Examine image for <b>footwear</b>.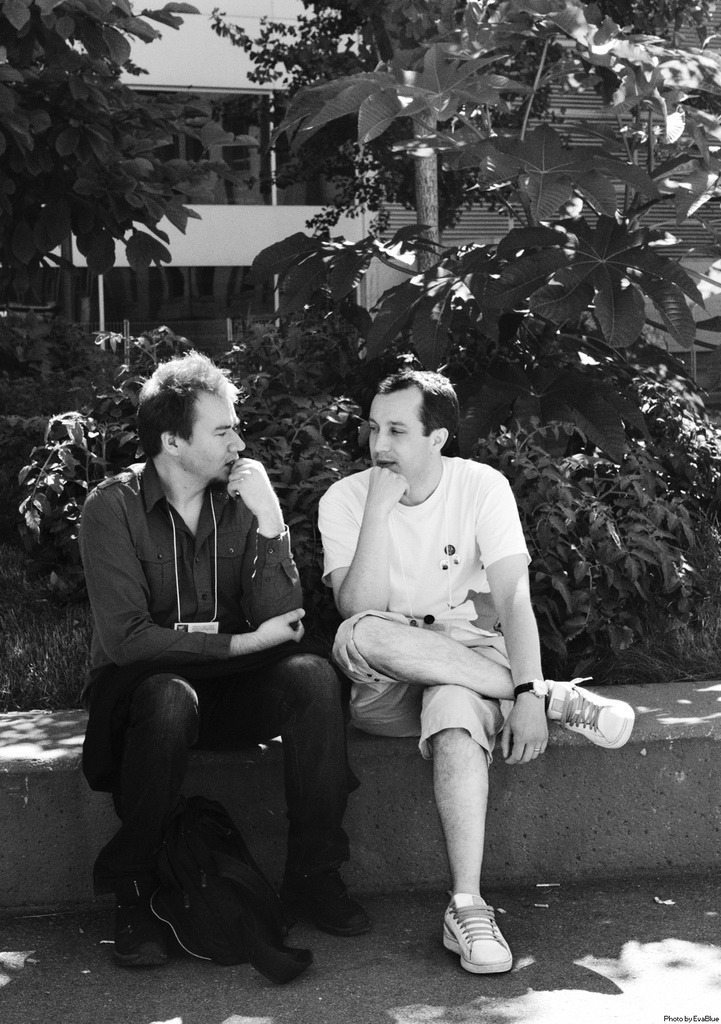
Examination result: 275/862/368/946.
